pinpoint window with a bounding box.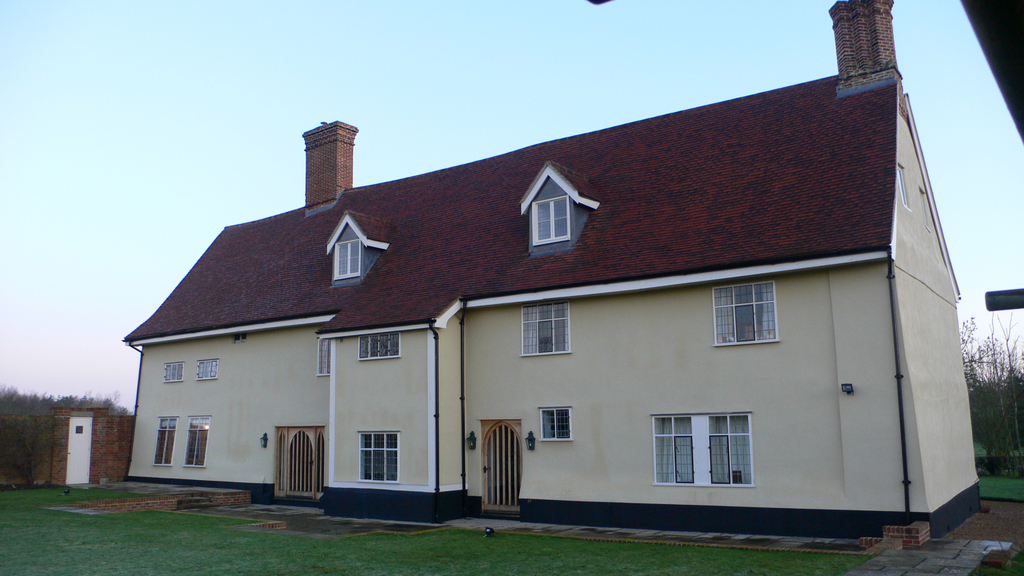
<box>654,412,760,484</box>.
